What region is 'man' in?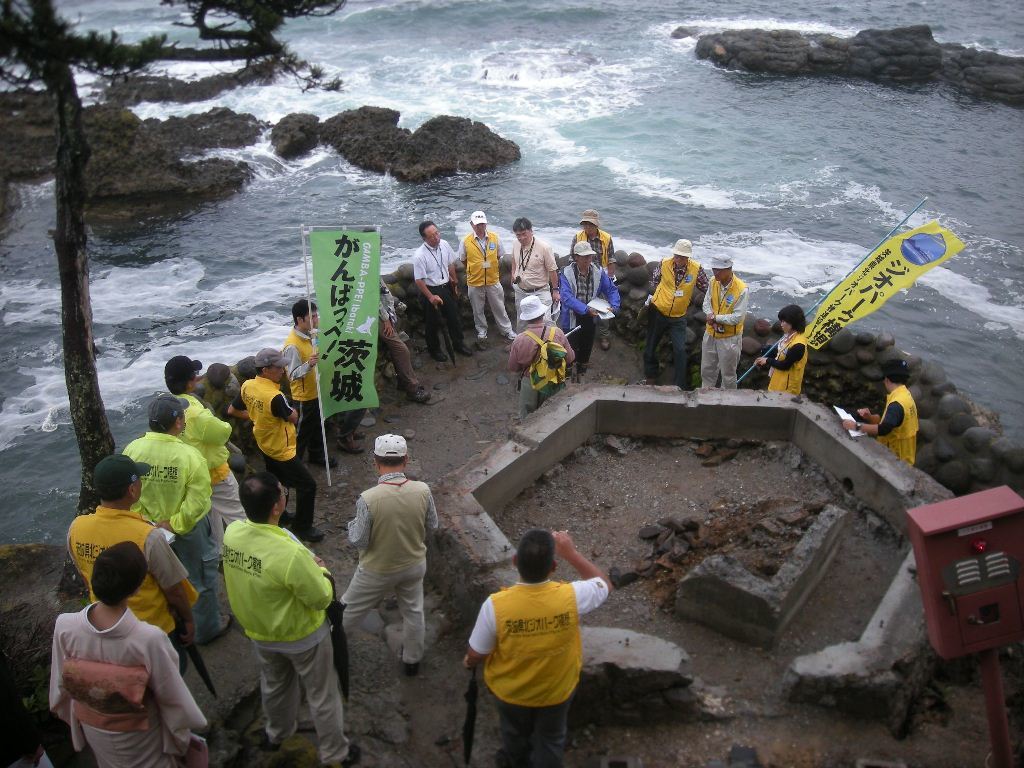
bbox(227, 347, 338, 545).
